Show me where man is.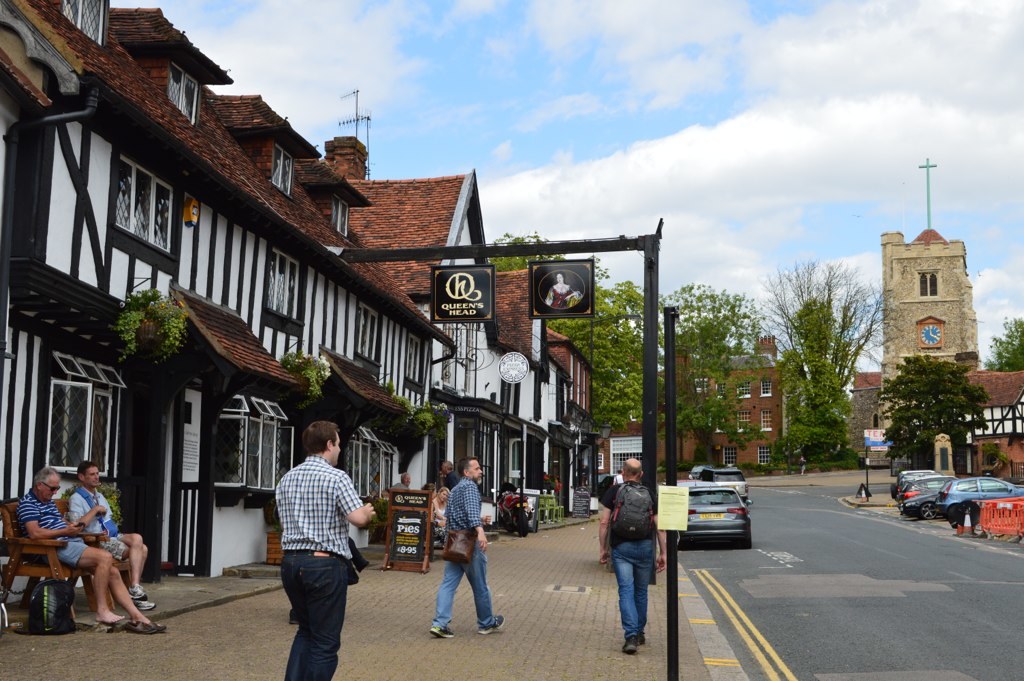
man is at bbox=(11, 466, 152, 641).
